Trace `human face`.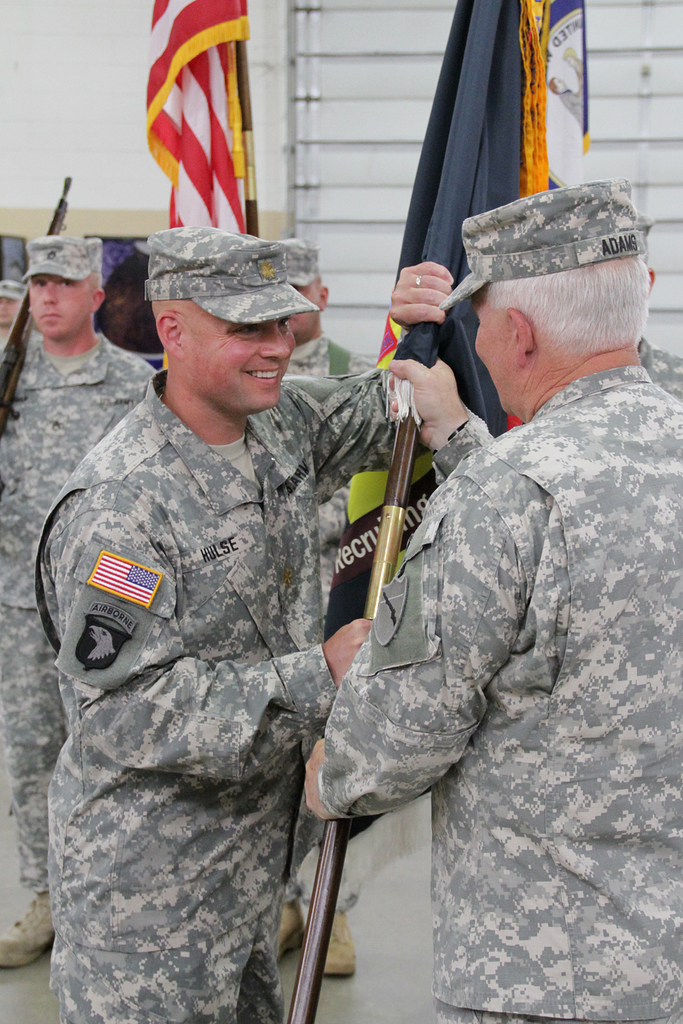
Traced to 284,284,321,337.
